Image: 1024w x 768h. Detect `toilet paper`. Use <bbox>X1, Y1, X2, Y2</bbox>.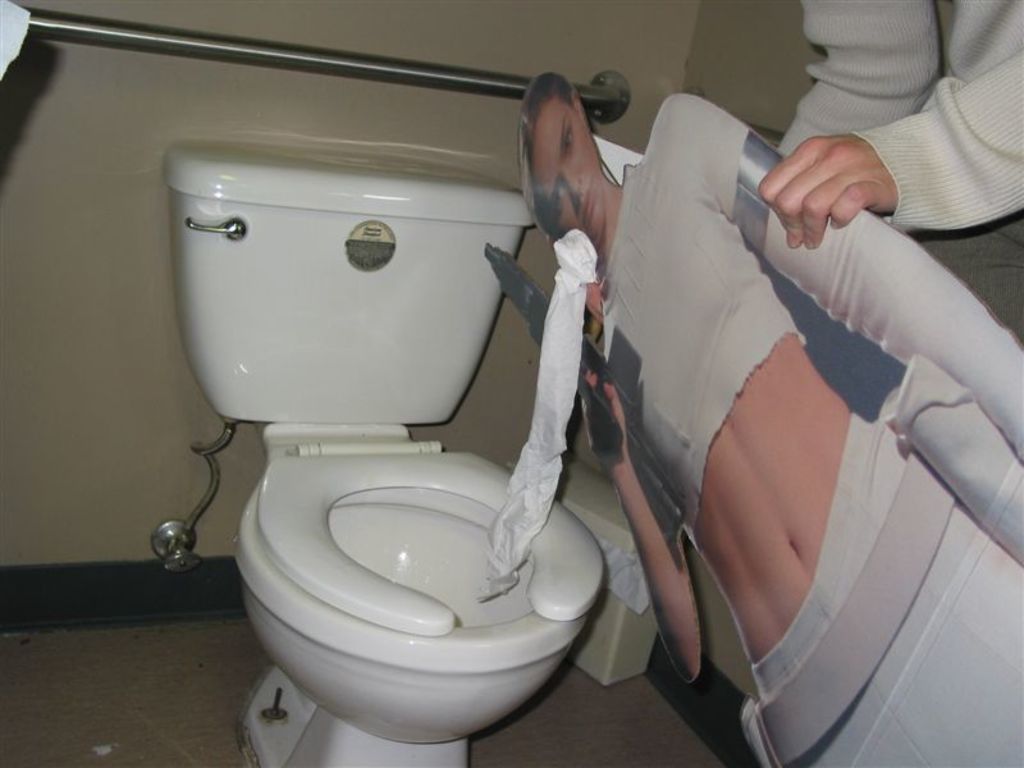
<bbox>470, 229, 599, 602</bbox>.
